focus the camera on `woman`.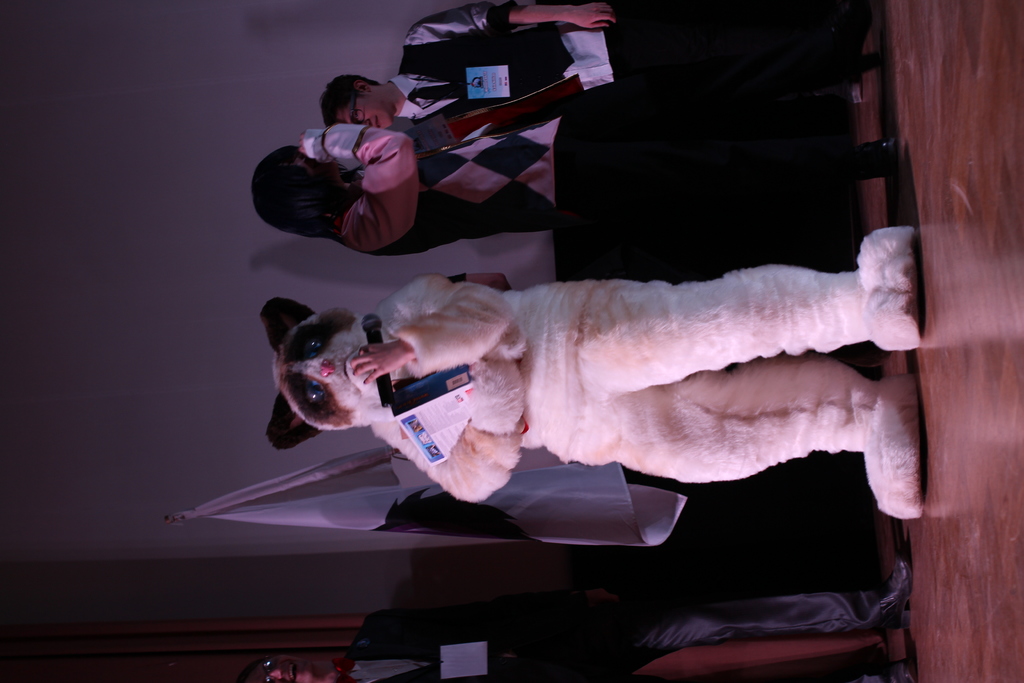
Focus region: [left=248, top=39, right=895, bottom=252].
